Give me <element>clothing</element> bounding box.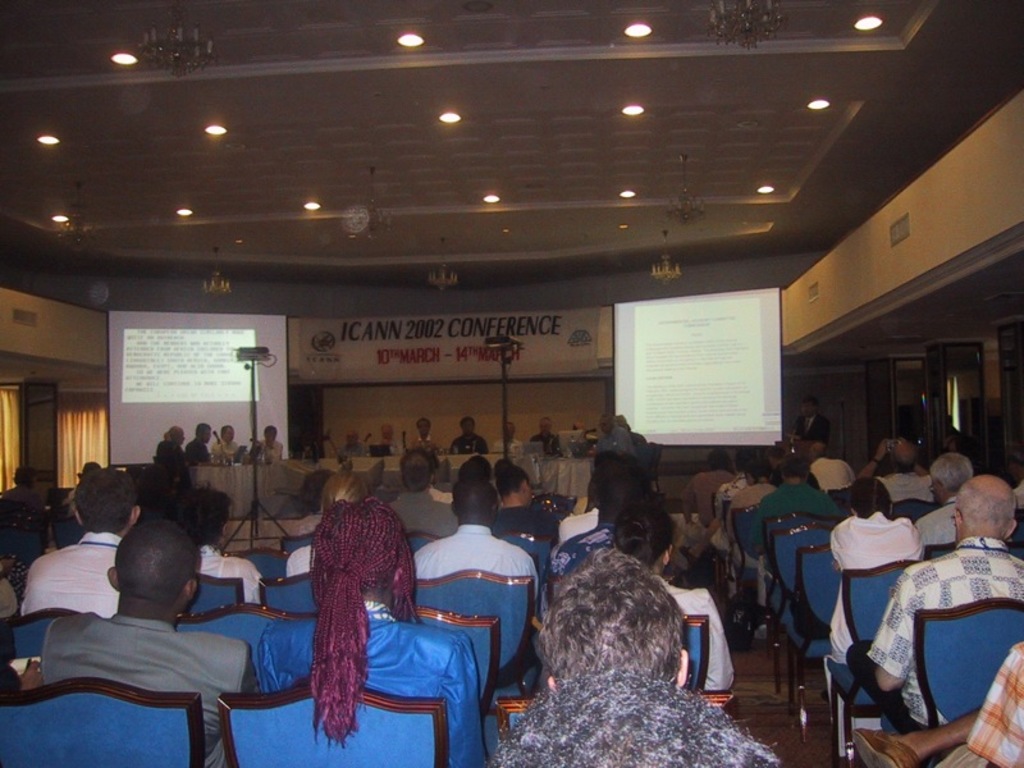
{"x1": 532, "y1": 431, "x2": 557, "y2": 449}.
